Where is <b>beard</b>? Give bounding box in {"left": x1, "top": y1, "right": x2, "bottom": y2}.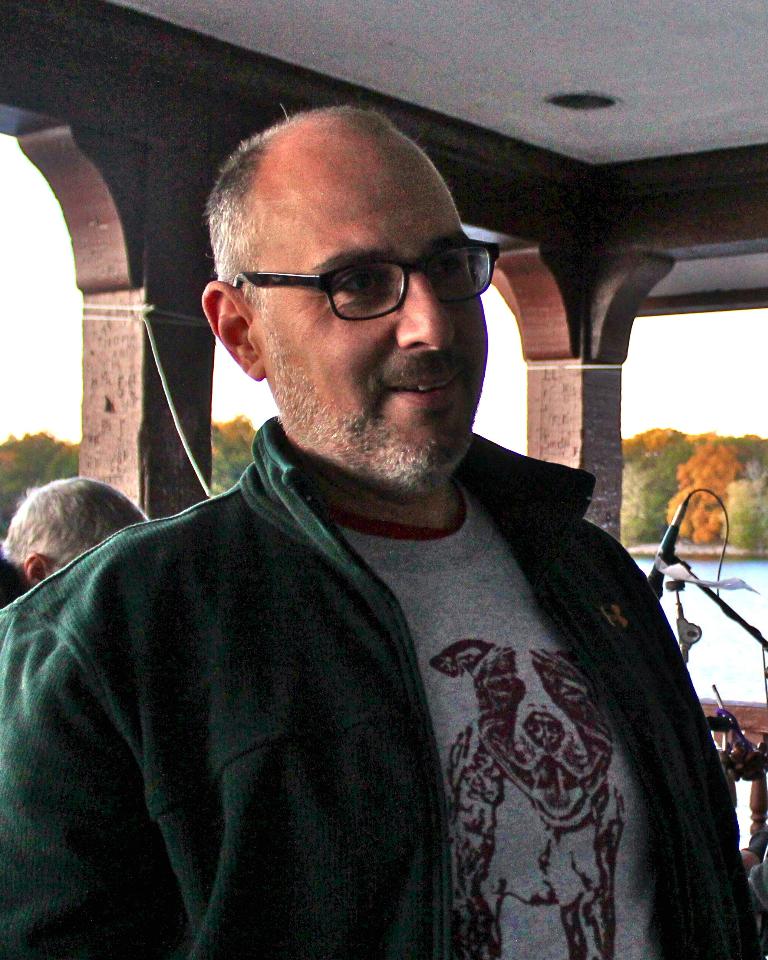
{"left": 241, "top": 286, "right": 475, "bottom": 449}.
